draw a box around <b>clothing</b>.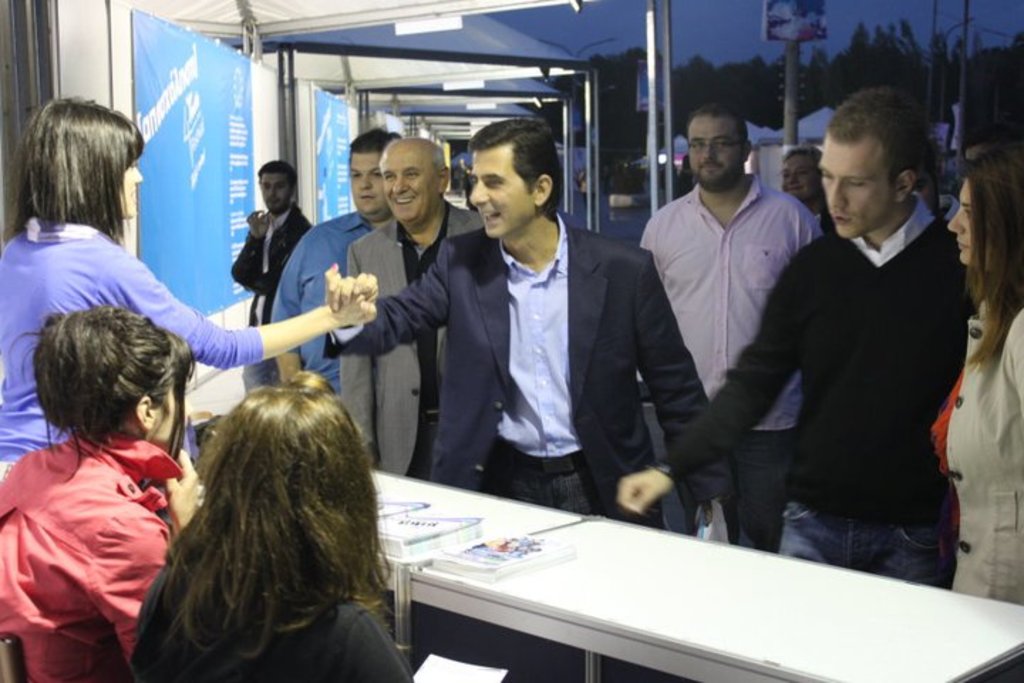
x1=663, y1=191, x2=966, y2=588.
